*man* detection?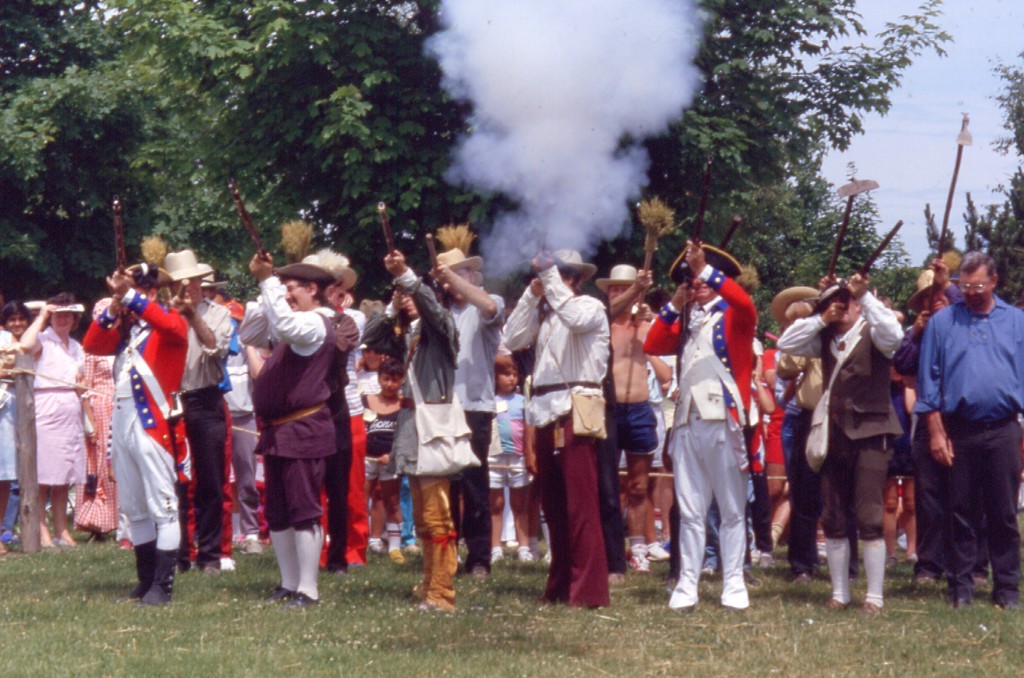
detection(158, 248, 231, 574)
